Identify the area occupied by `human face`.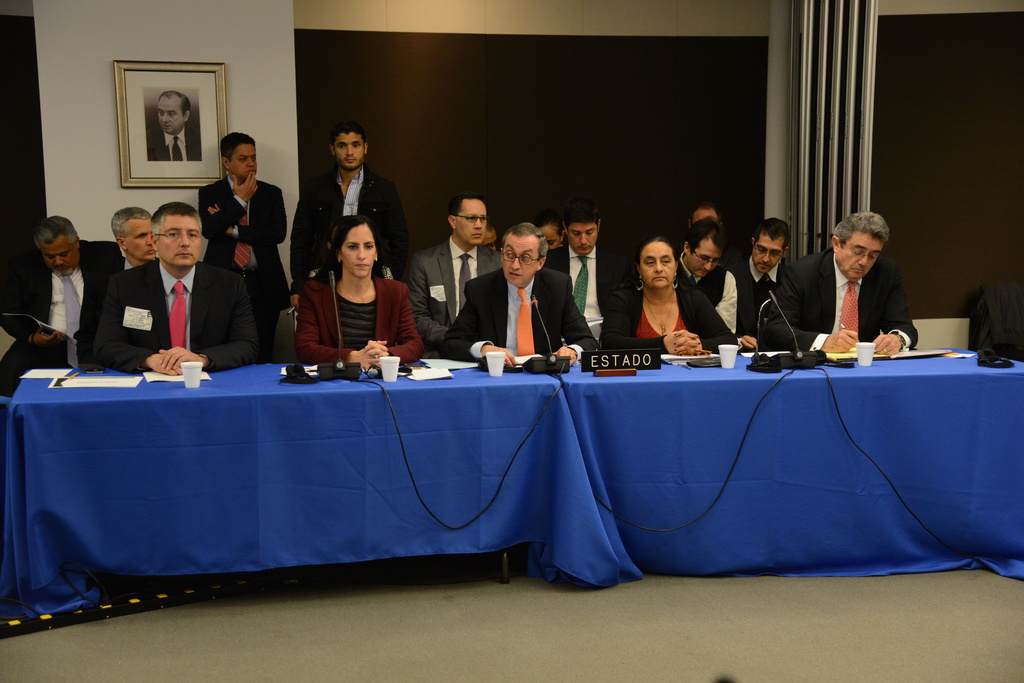
Area: BBox(563, 220, 599, 253).
